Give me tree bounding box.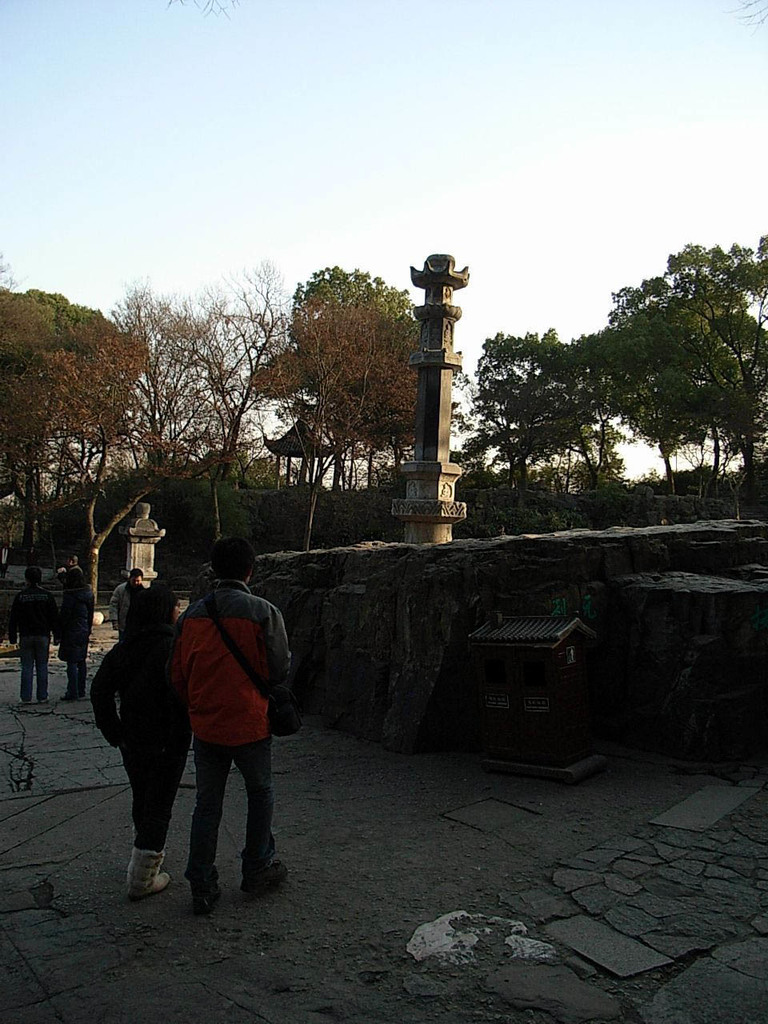
box=[242, 258, 428, 545].
